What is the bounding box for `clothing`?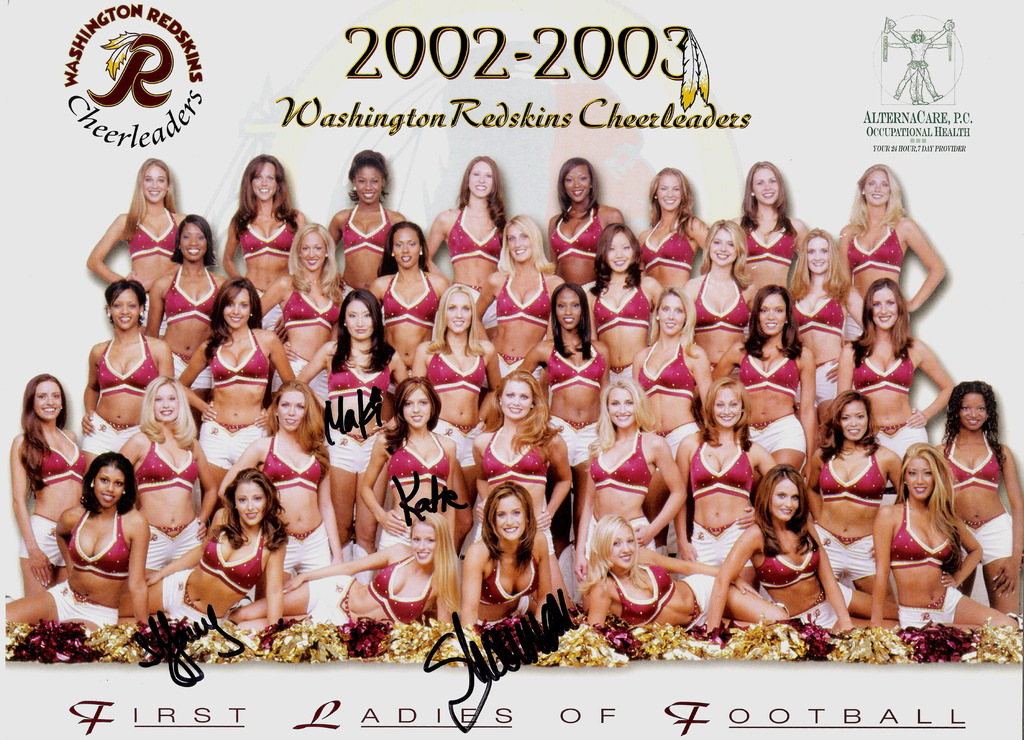
x1=591 y1=428 x2=651 y2=493.
